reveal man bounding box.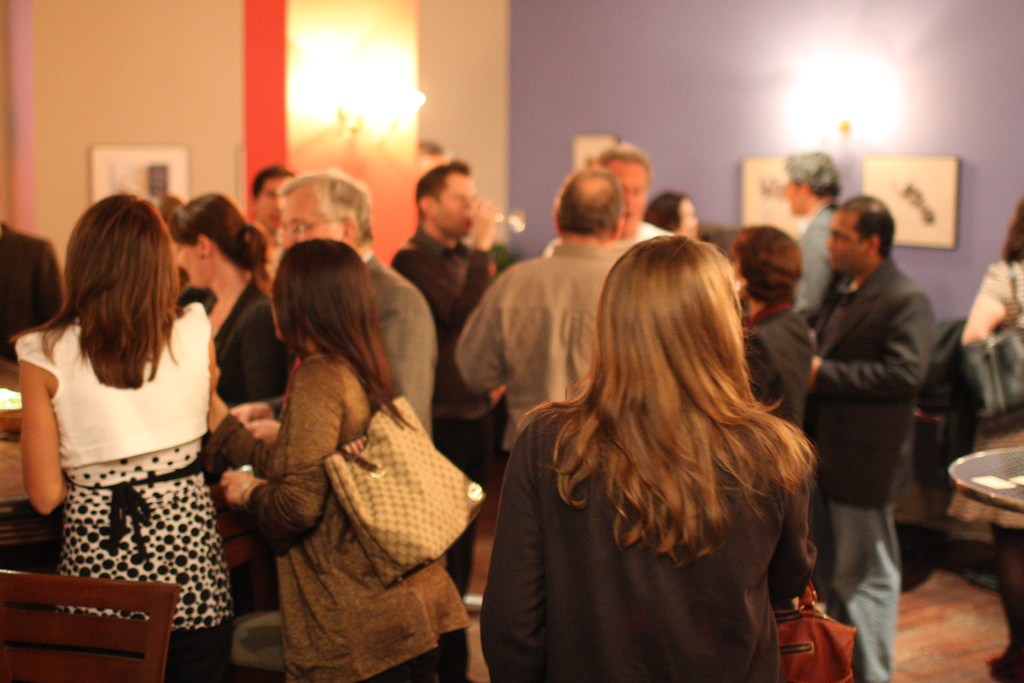
Revealed: l=278, t=173, r=434, b=441.
